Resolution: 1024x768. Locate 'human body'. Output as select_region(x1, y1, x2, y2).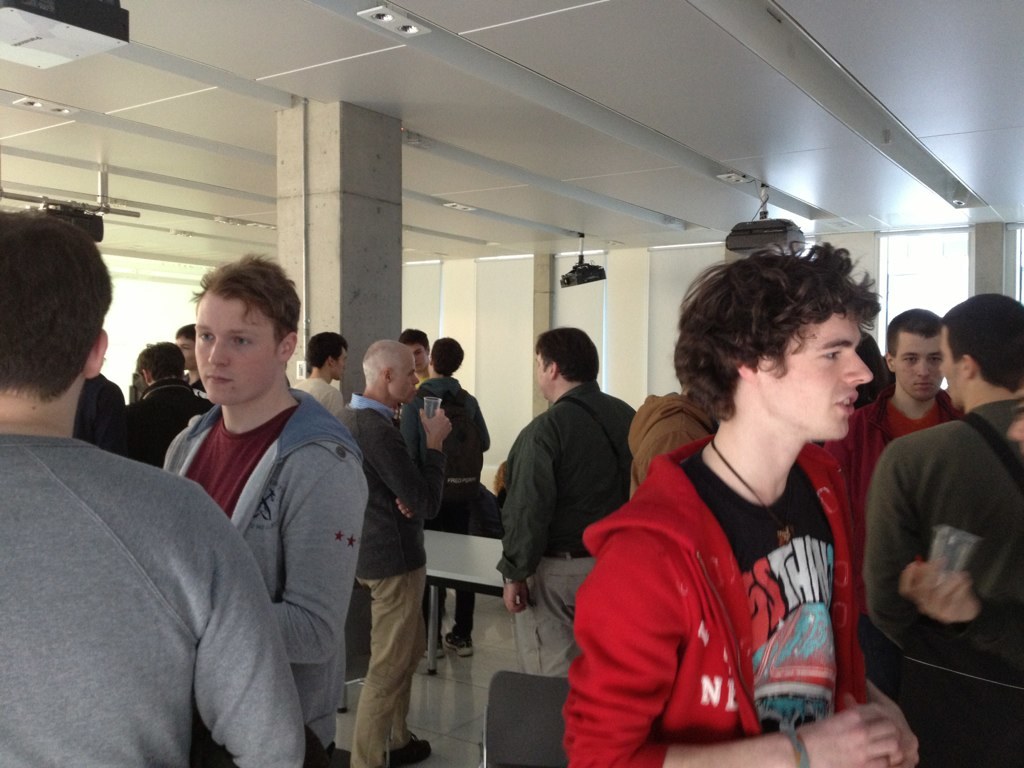
select_region(162, 257, 369, 767).
